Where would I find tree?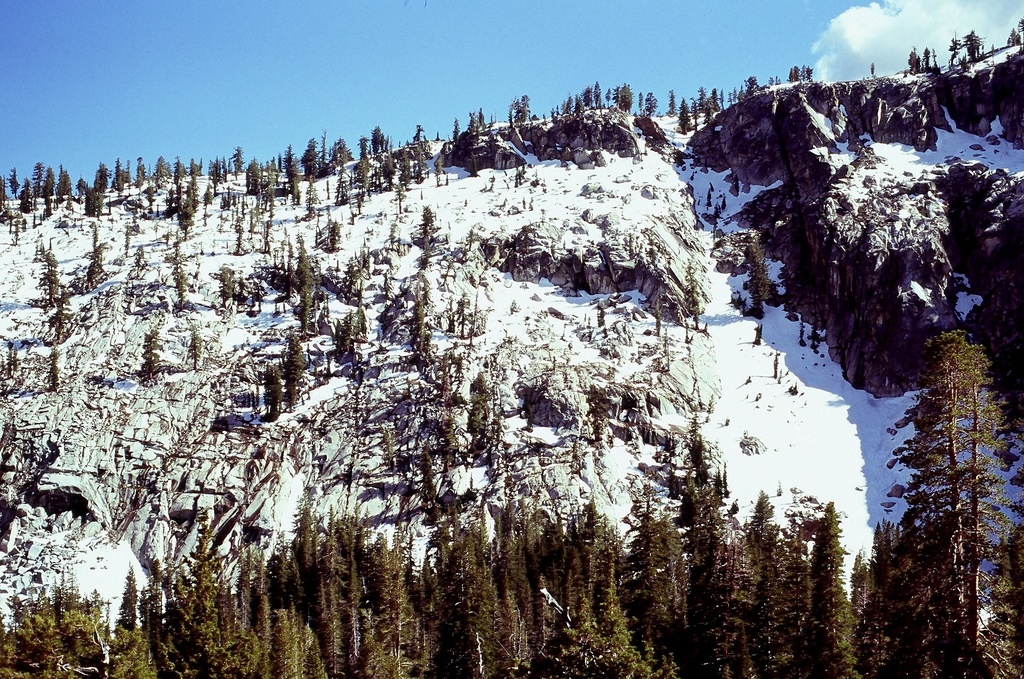
At x1=411 y1=200 x2=439 y2=282.
